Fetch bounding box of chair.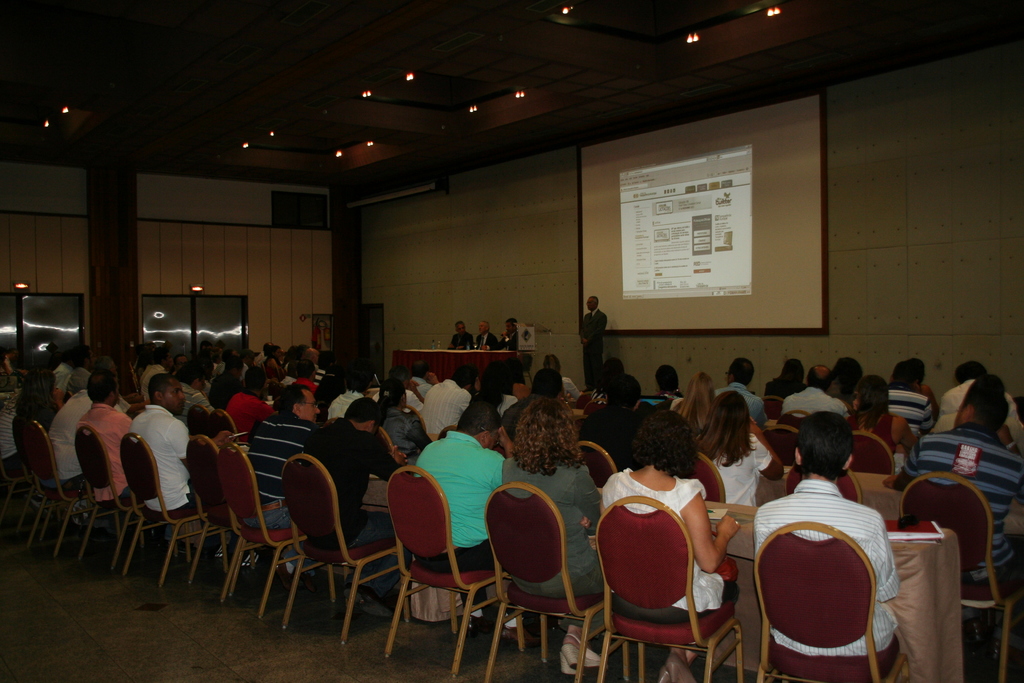
Bbox: x1=701, y1=459, x2=729, y2=509.
